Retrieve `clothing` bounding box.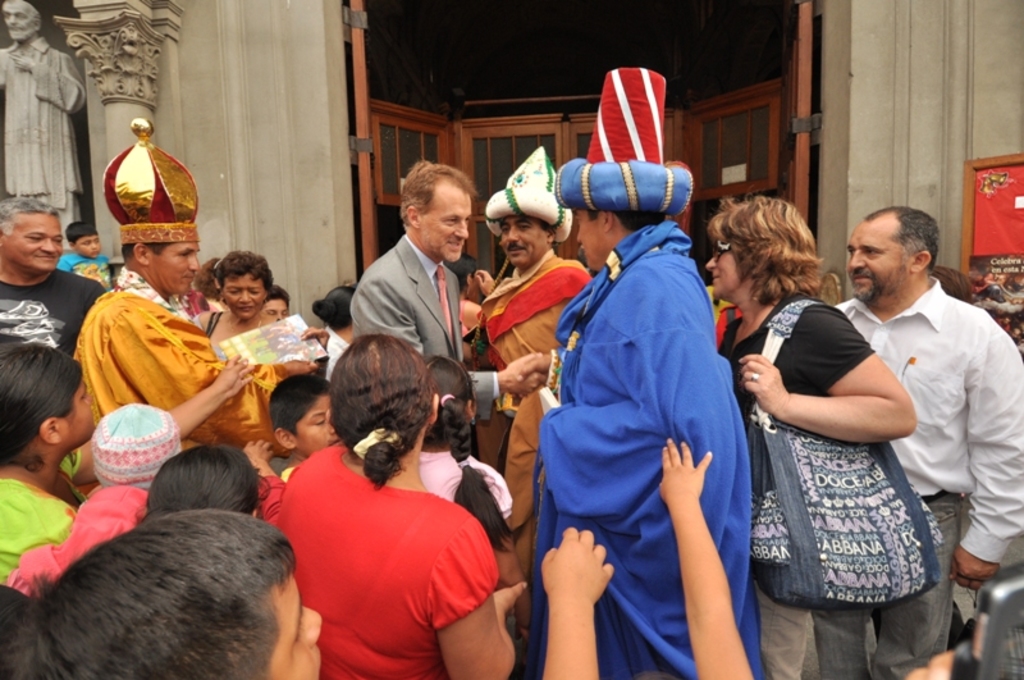
Bounding box: (357,223,506,442).
